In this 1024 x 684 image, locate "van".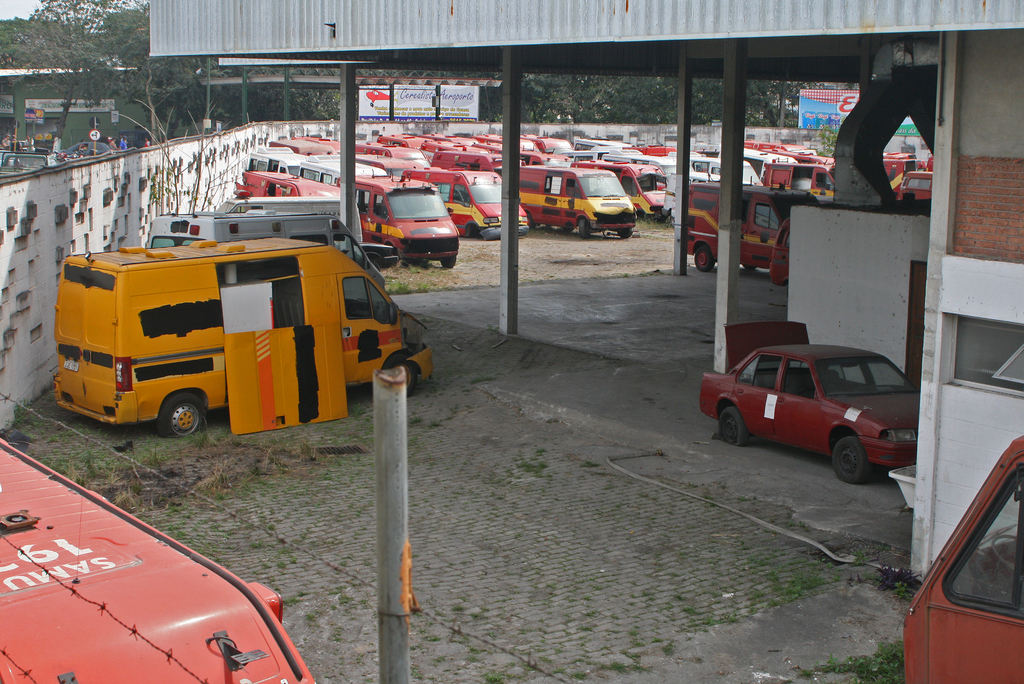
Bounding box: {"left": 143, "top": 211, "right": 387, "bottom": 293}.
